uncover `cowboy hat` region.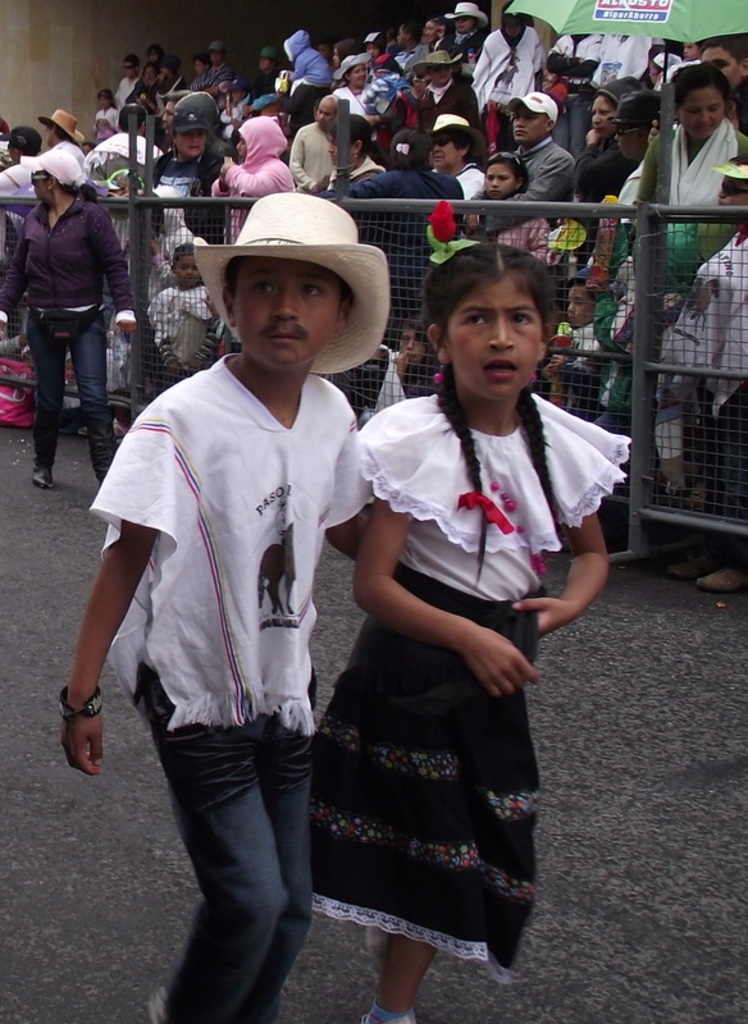
Uncovered: 37 108 86 140.
